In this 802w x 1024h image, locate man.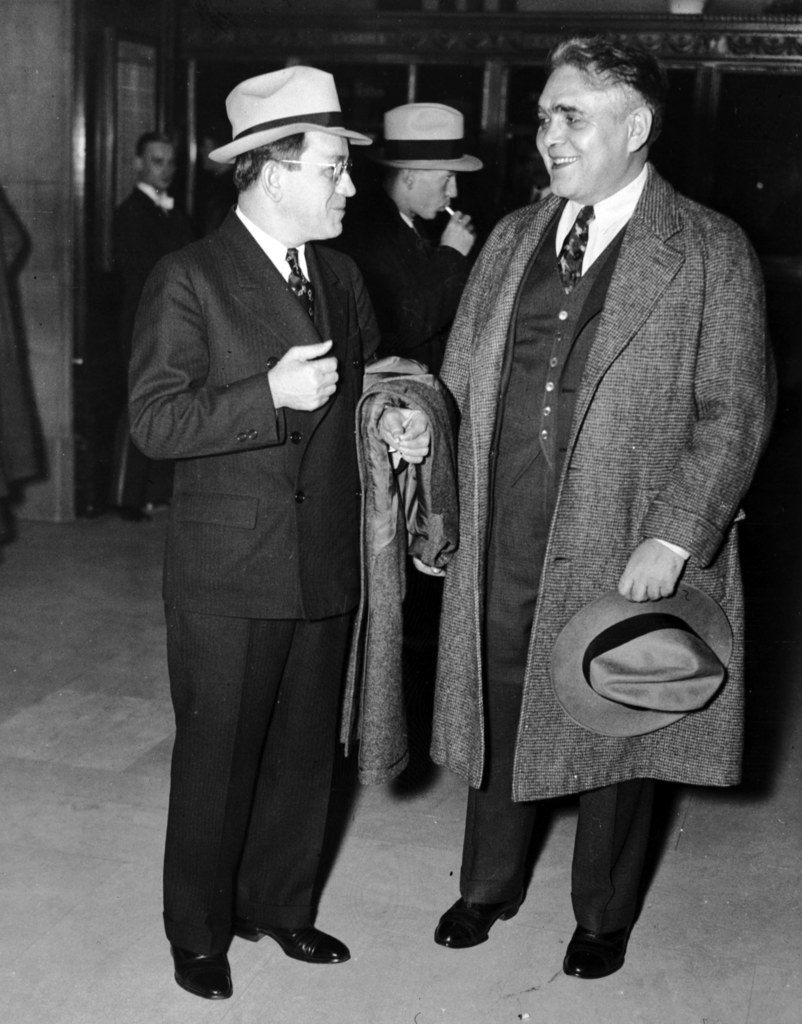
Bounding box: (111, 134, 186, 511).
